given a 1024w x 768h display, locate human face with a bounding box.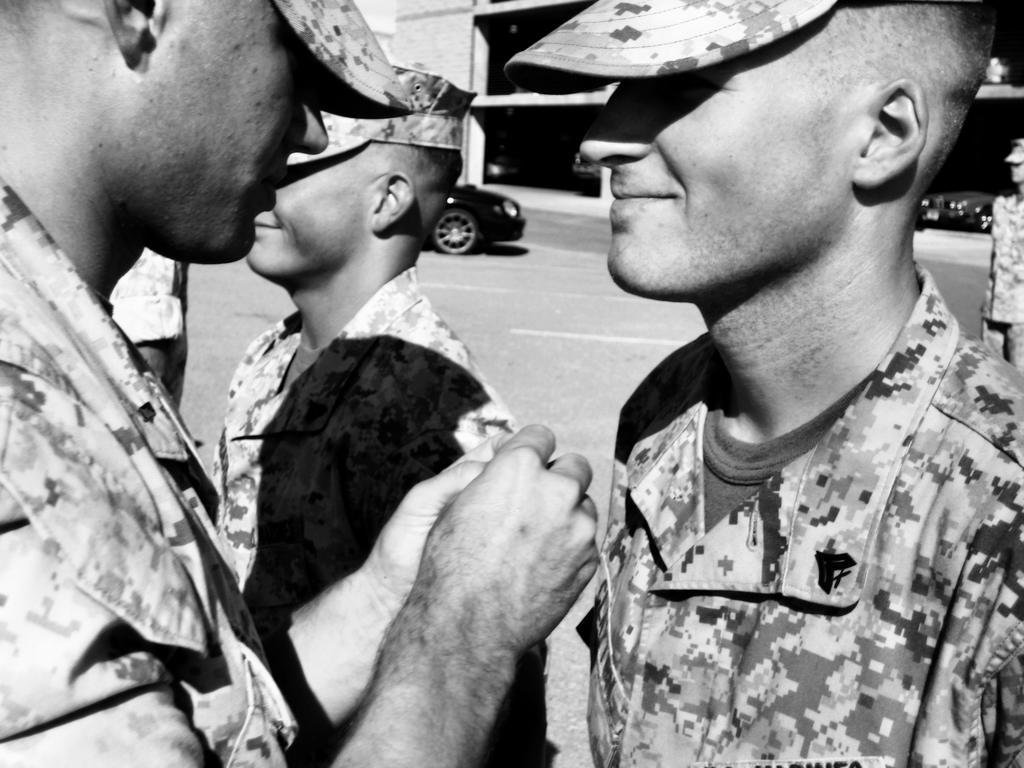
Located: x1=255, y1=152, x2=378, y2=272.
